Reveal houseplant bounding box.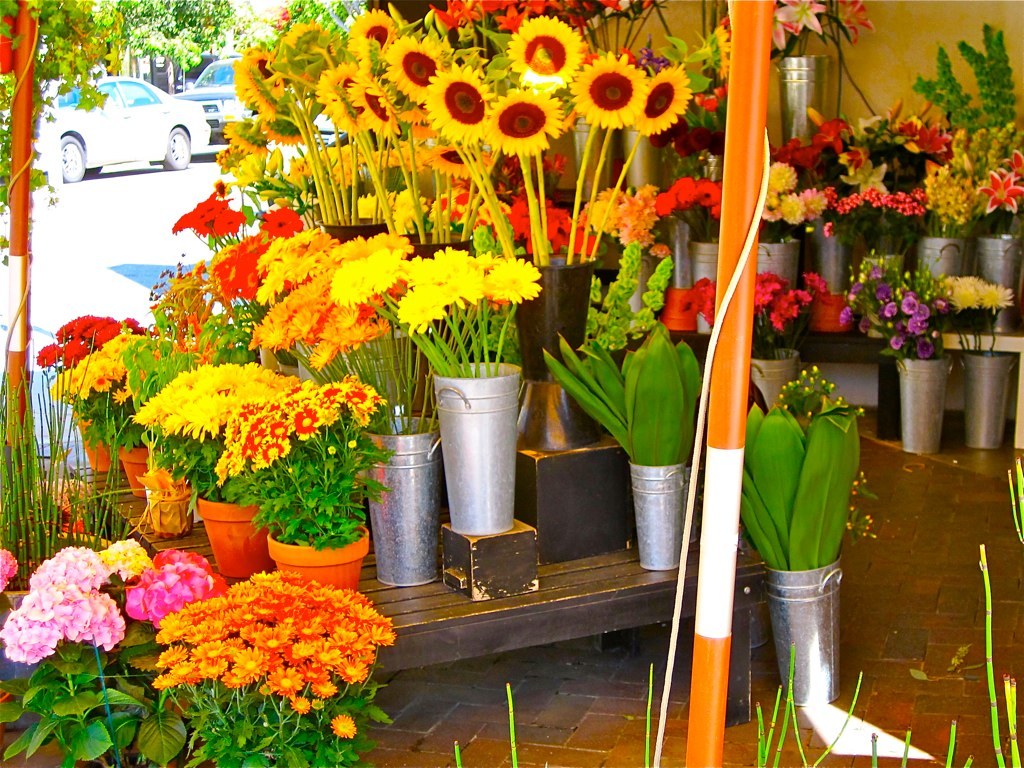
Revealed: bbox=(31, 537, 119, 597).
